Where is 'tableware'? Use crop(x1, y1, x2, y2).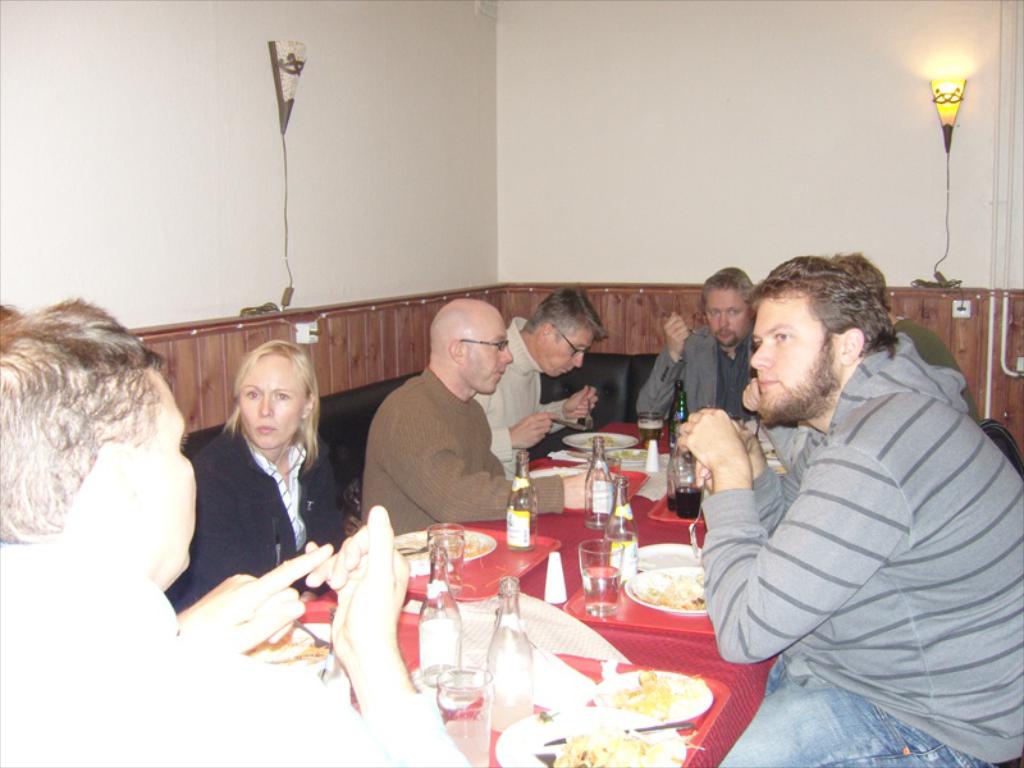
crop(617, 548, 705, 635).
